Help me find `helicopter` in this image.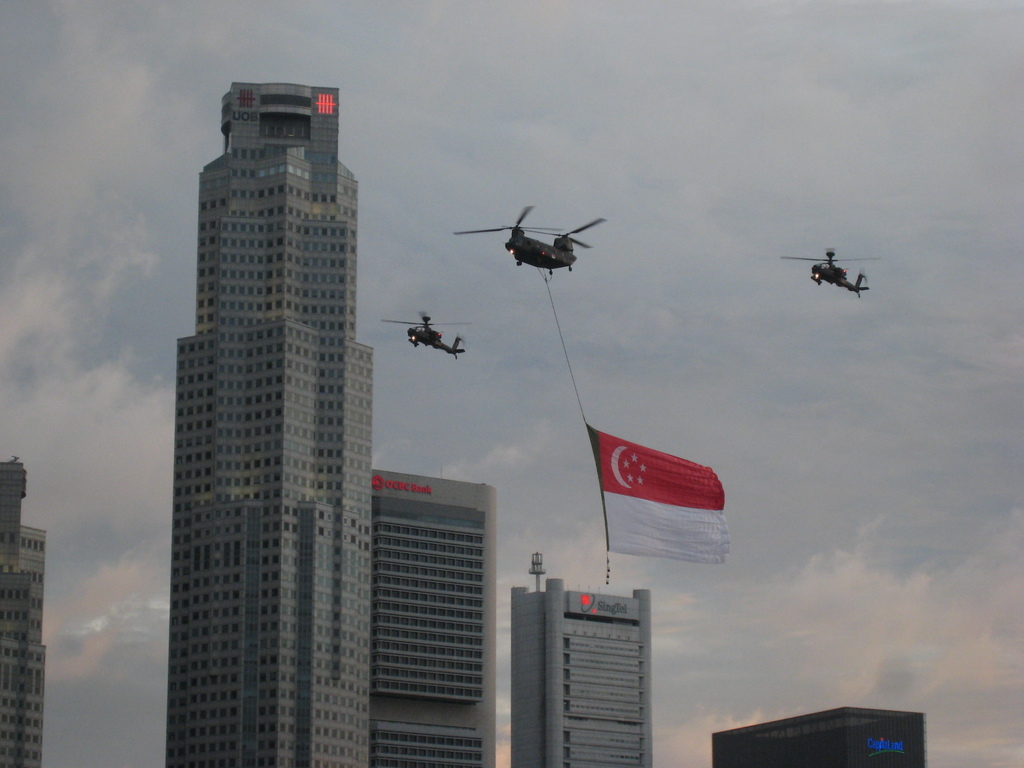
Found it: locate(381, 311, 467, 357).
